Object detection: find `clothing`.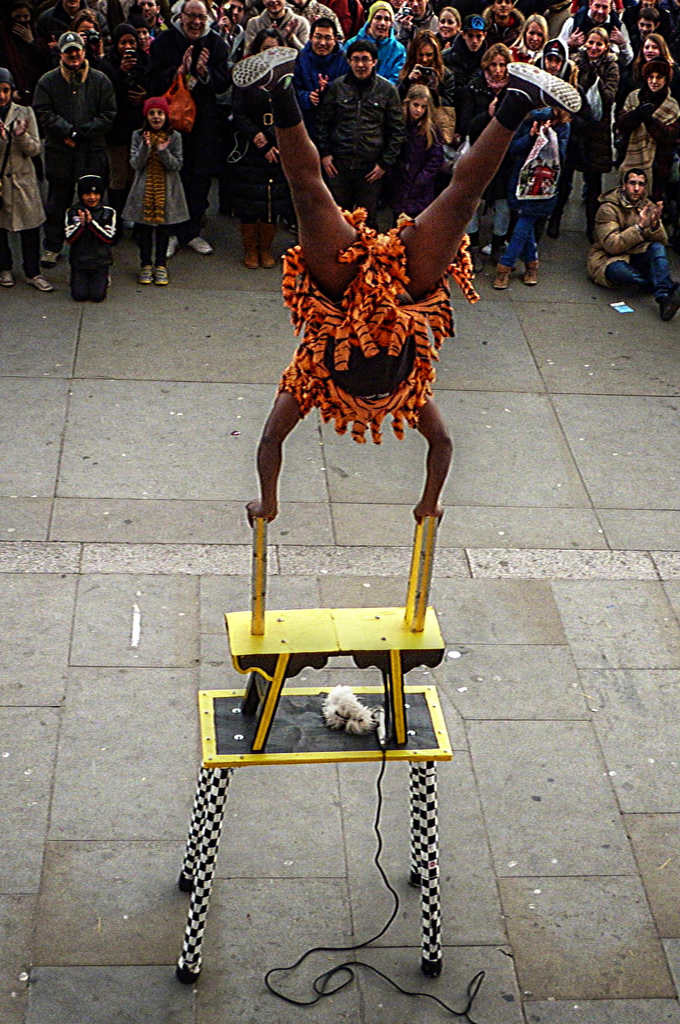
left=282, top=211, right=476, bottom=442.
